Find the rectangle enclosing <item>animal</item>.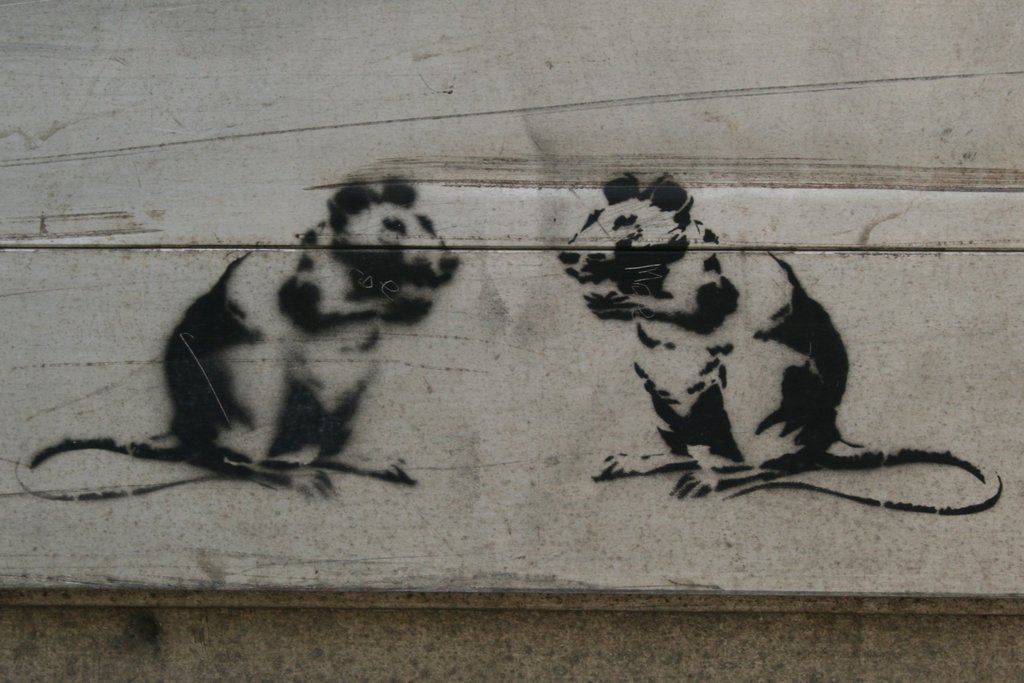
box(17, 175, 456, 498).
